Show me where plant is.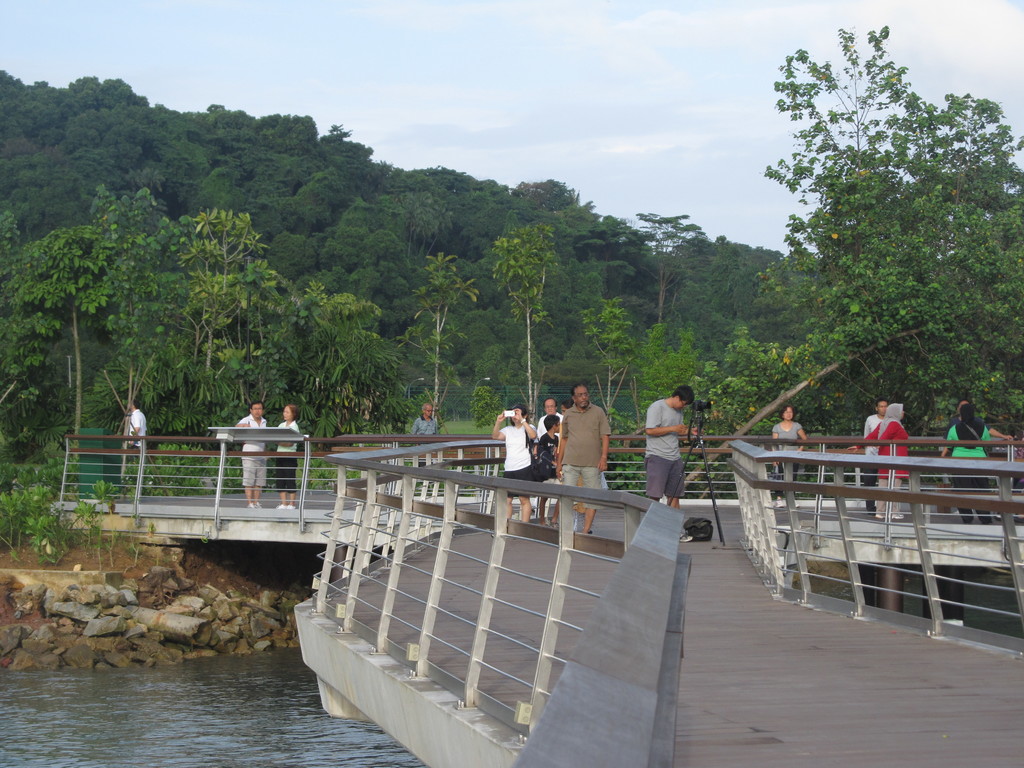
plant is at 266, 450, 285, 496.
